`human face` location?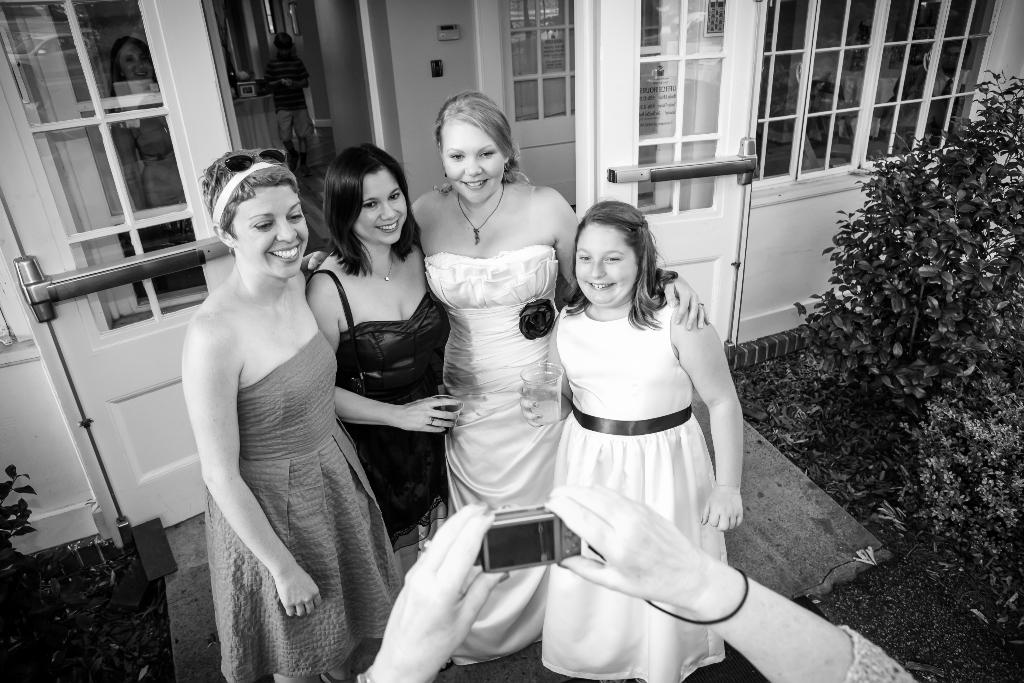
BBox(354, 165, 405, 247)
